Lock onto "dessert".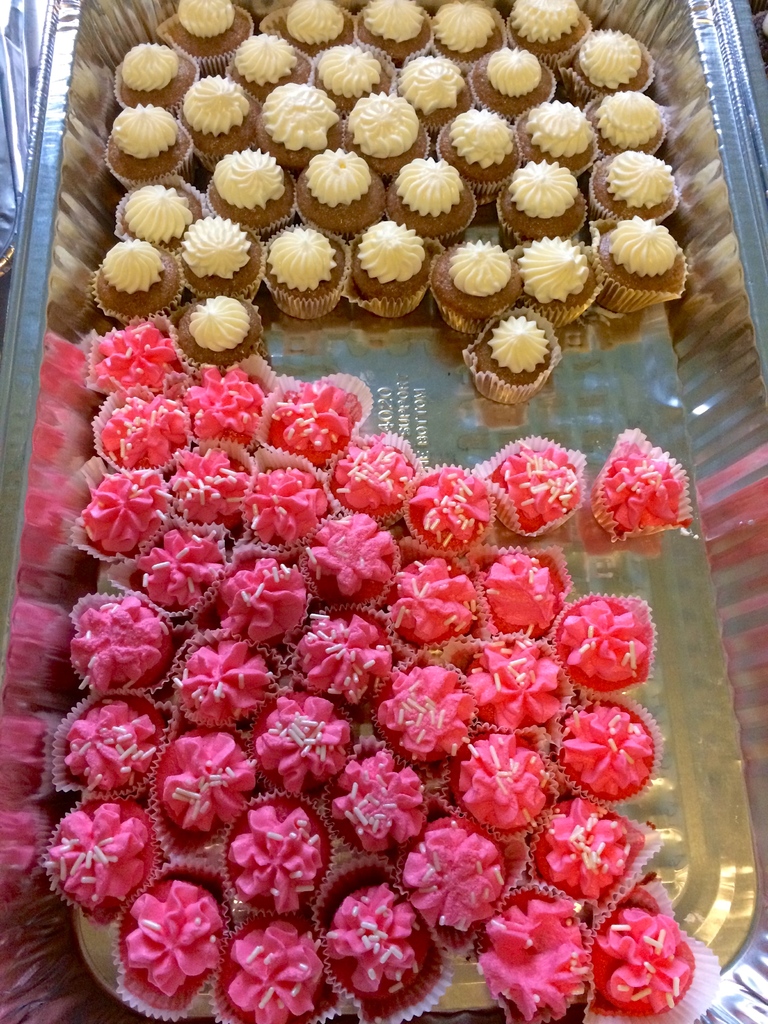
Locked: bbox=(72, 595, 166, 687).
